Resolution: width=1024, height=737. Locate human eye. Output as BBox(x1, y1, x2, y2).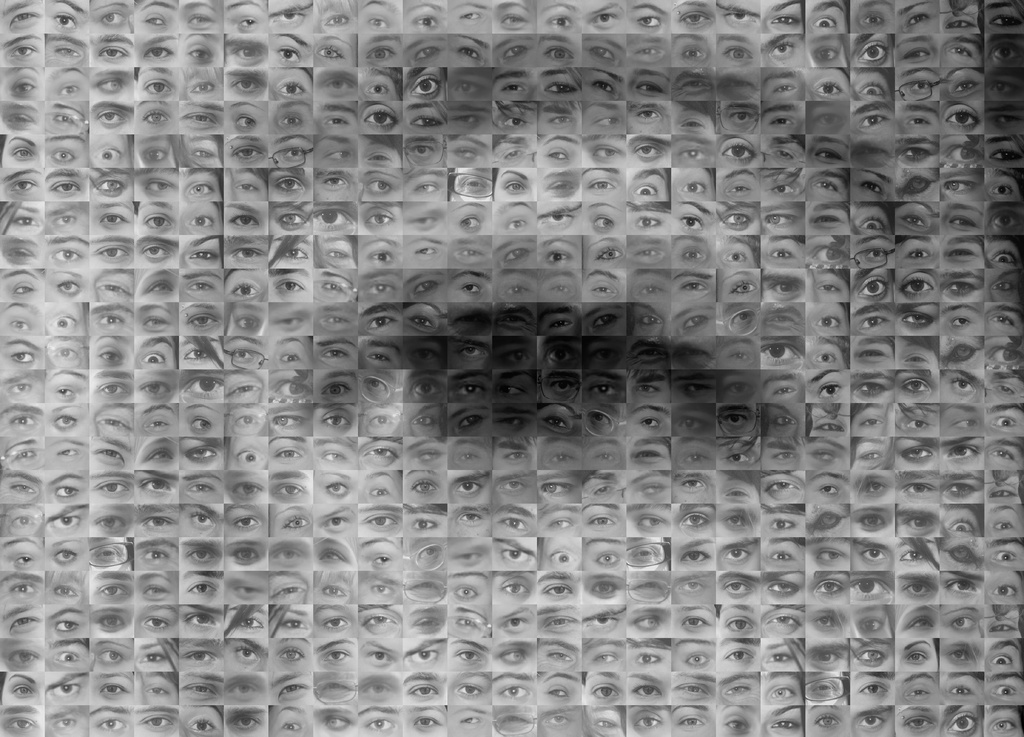
BBox(900, 272, 932, 299).
